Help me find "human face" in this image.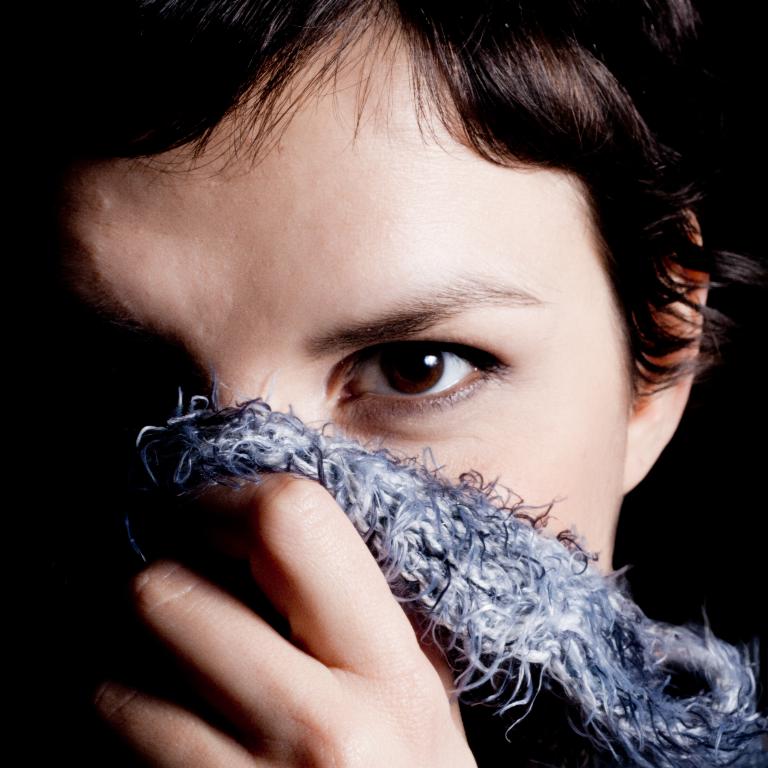
Found it: [48,40,613,577].
